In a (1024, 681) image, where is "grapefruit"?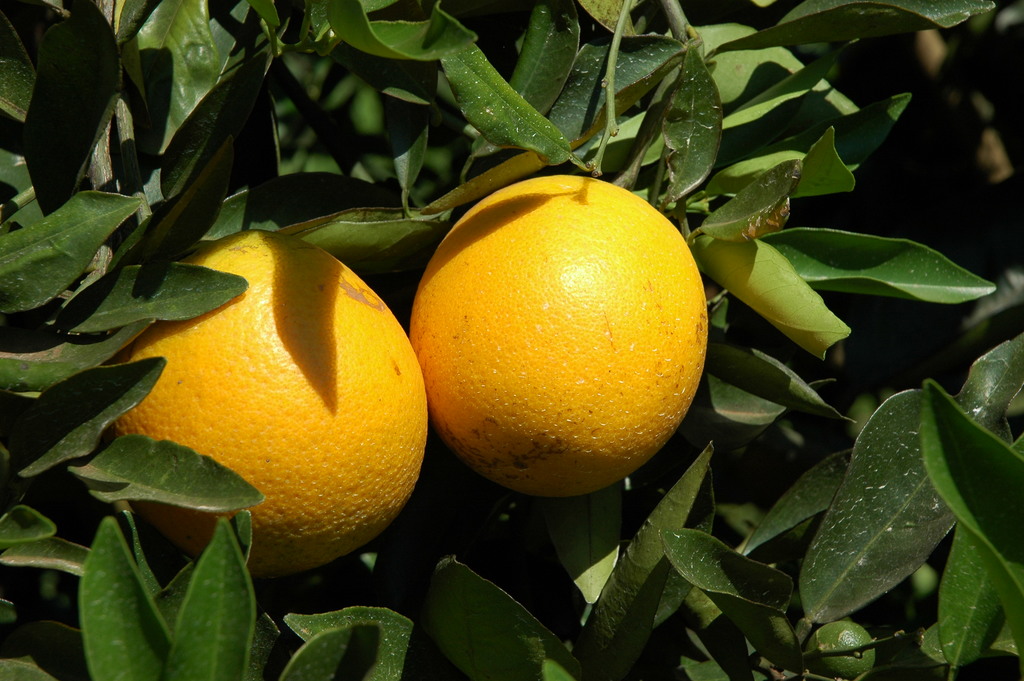
bbox=[102, 231, 426, 573].
